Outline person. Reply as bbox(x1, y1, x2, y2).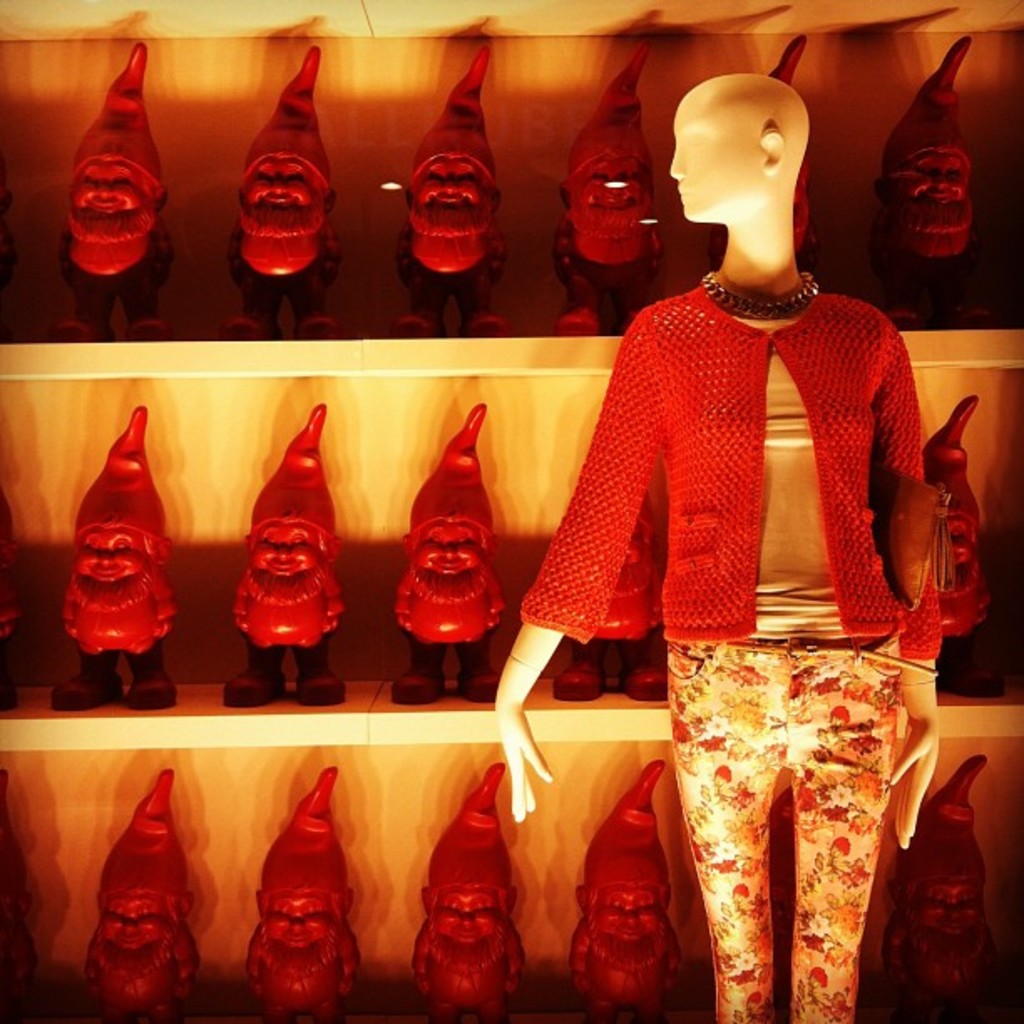
bbox(38, 400, 174, 716).
